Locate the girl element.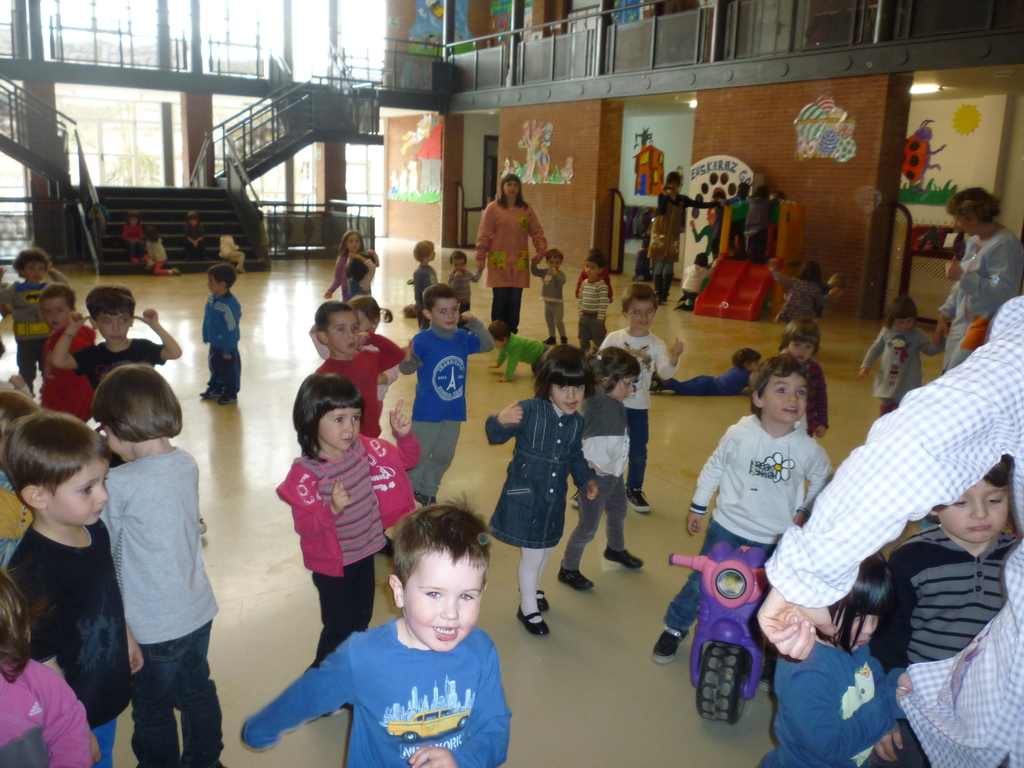
Element bbox: [x1=768, y1=259, x2=839, y2=321].
